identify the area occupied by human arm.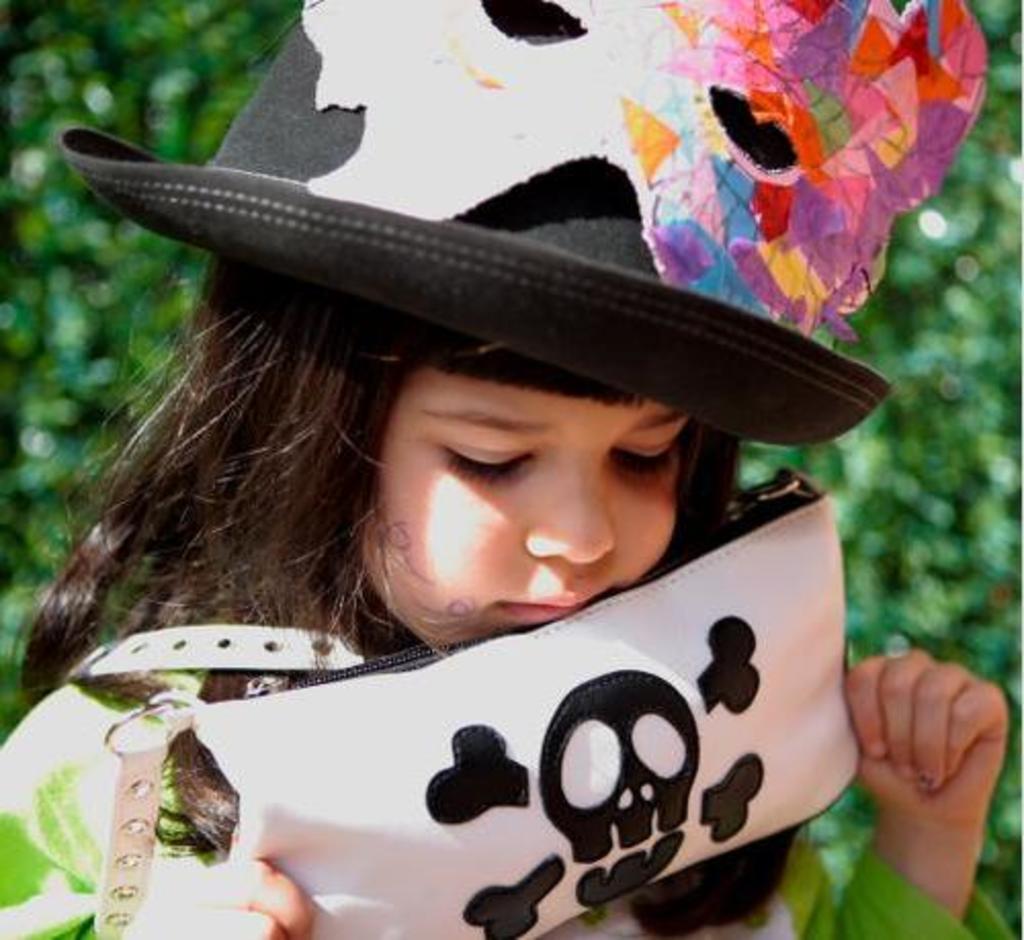
Area: 102,840,328,938.
